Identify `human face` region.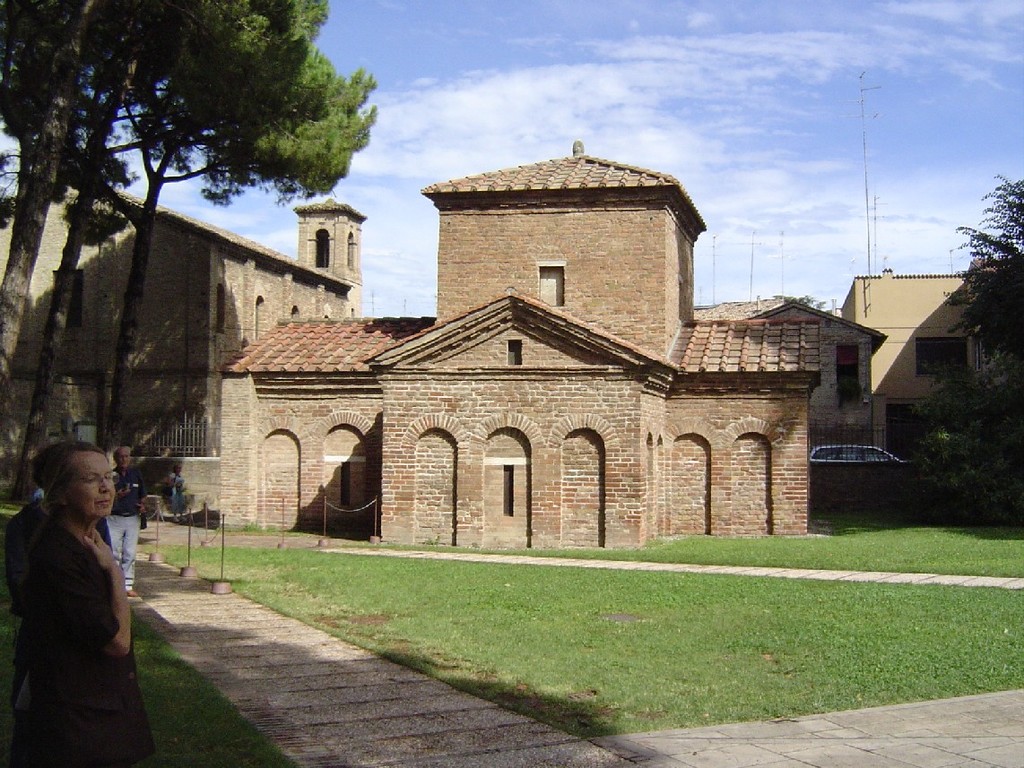
Region: rect(117, 448, 128, 464).
